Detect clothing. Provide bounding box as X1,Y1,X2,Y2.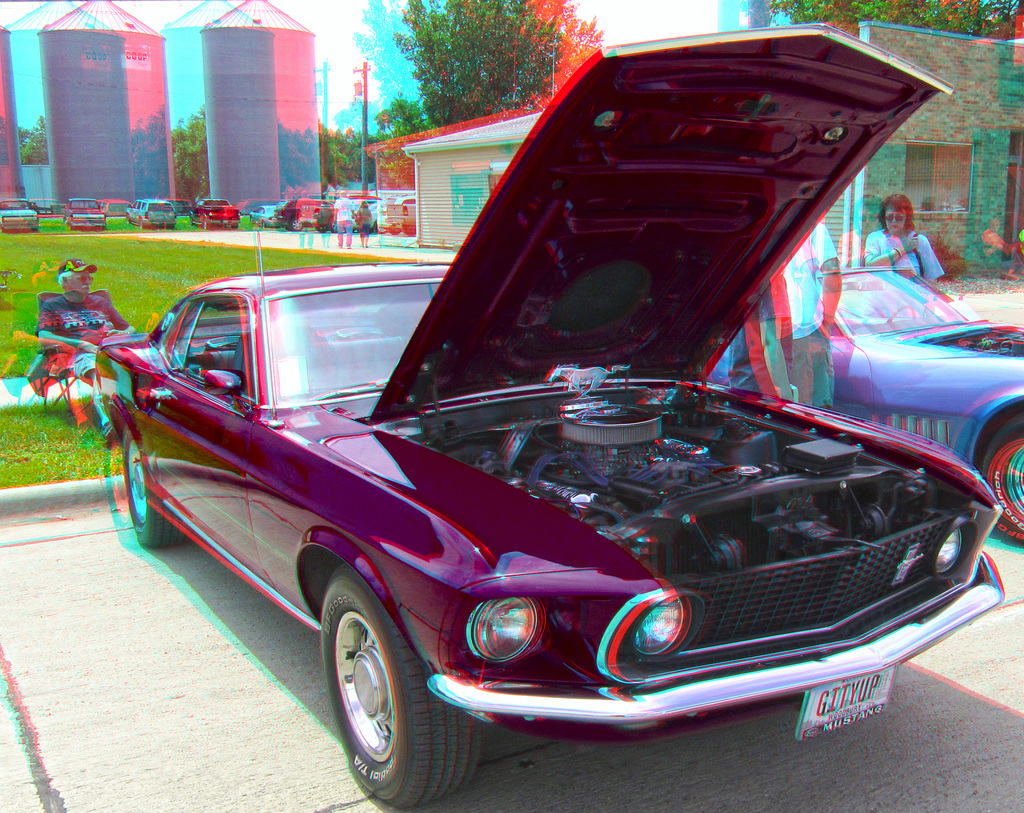
331,197,359,246.
